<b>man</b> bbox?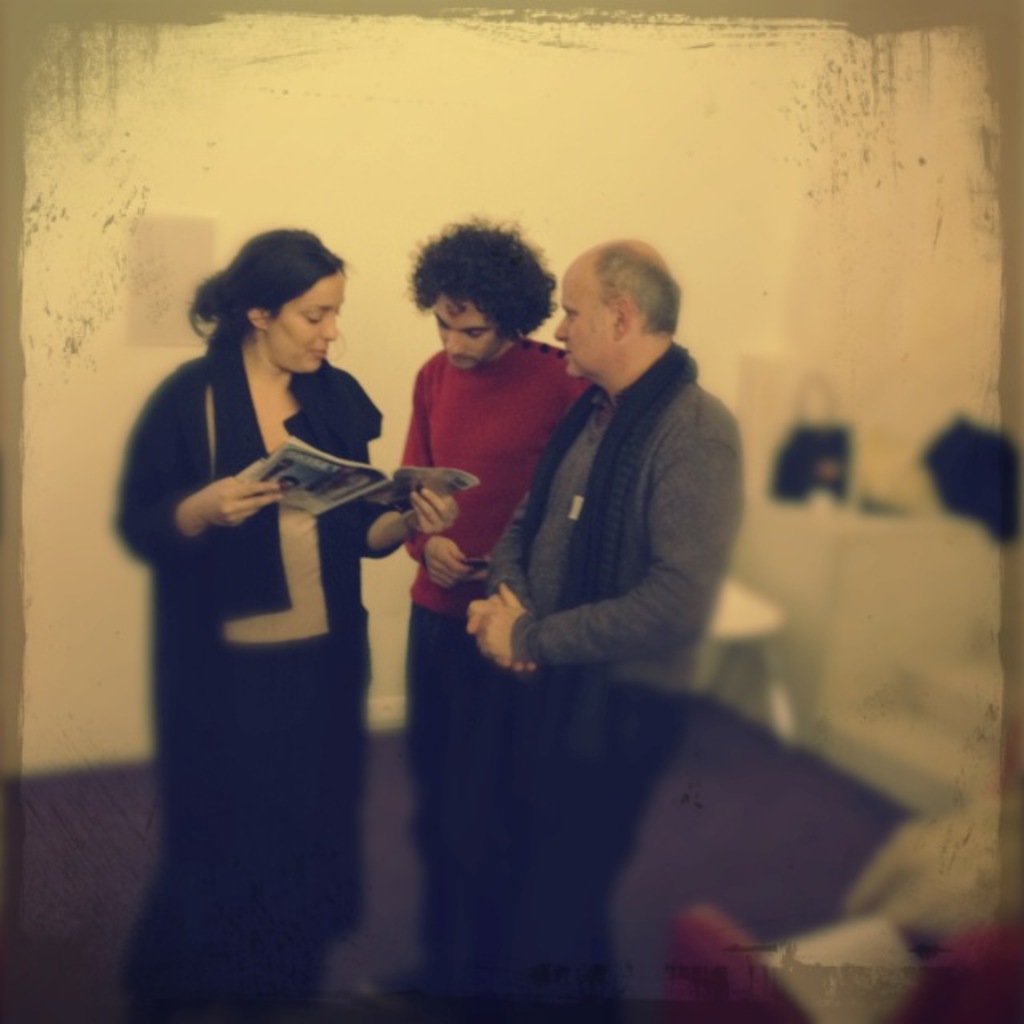
458:240:747:1022
